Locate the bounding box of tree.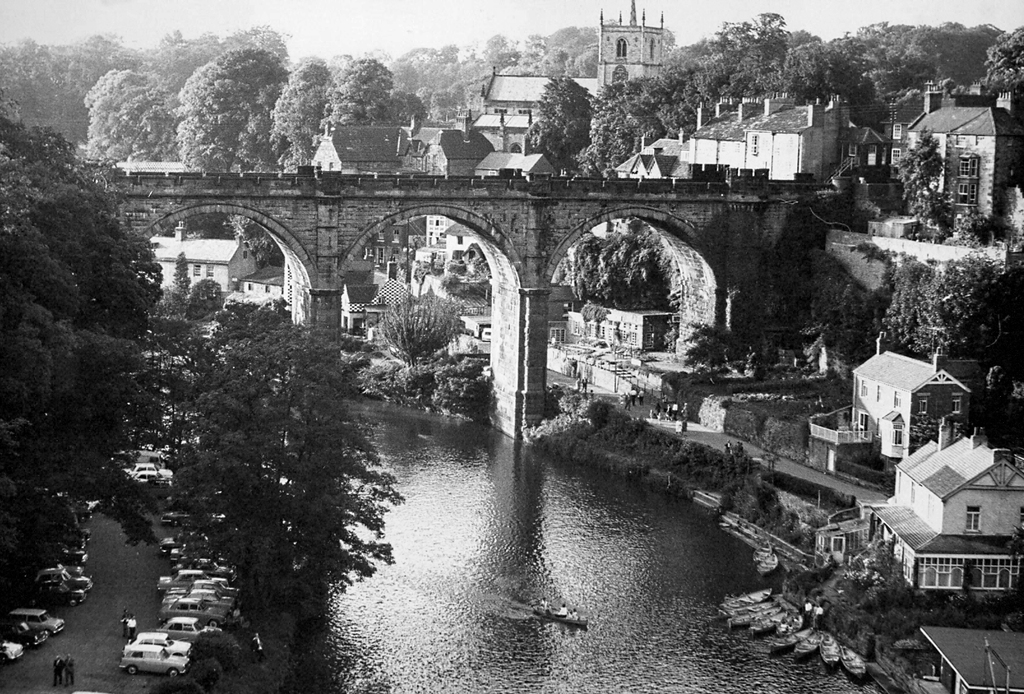
Bounding box: x1=274, y1=54, x2=334, y2=175.
